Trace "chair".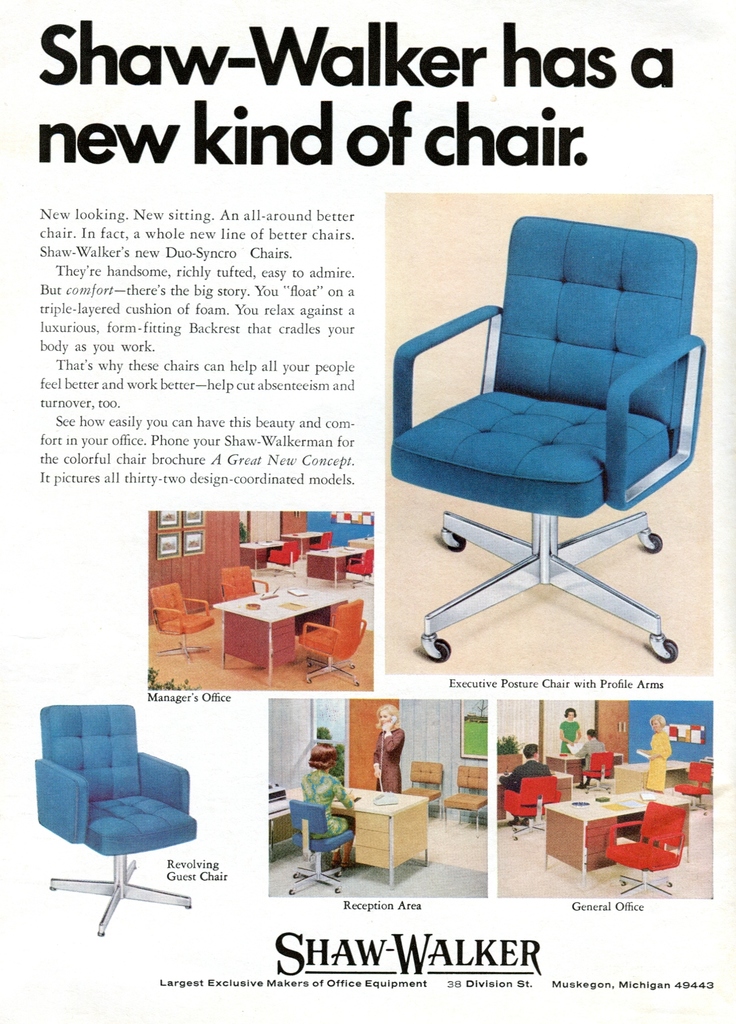
Traced to (left=606, top=803, right=686, bottom=897).
